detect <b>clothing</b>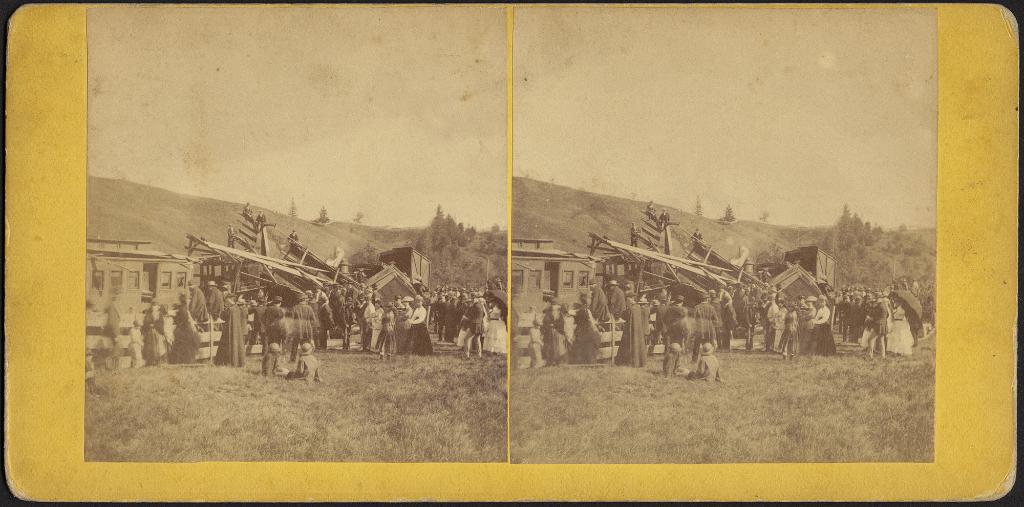
[189, 291, 214, 321]
